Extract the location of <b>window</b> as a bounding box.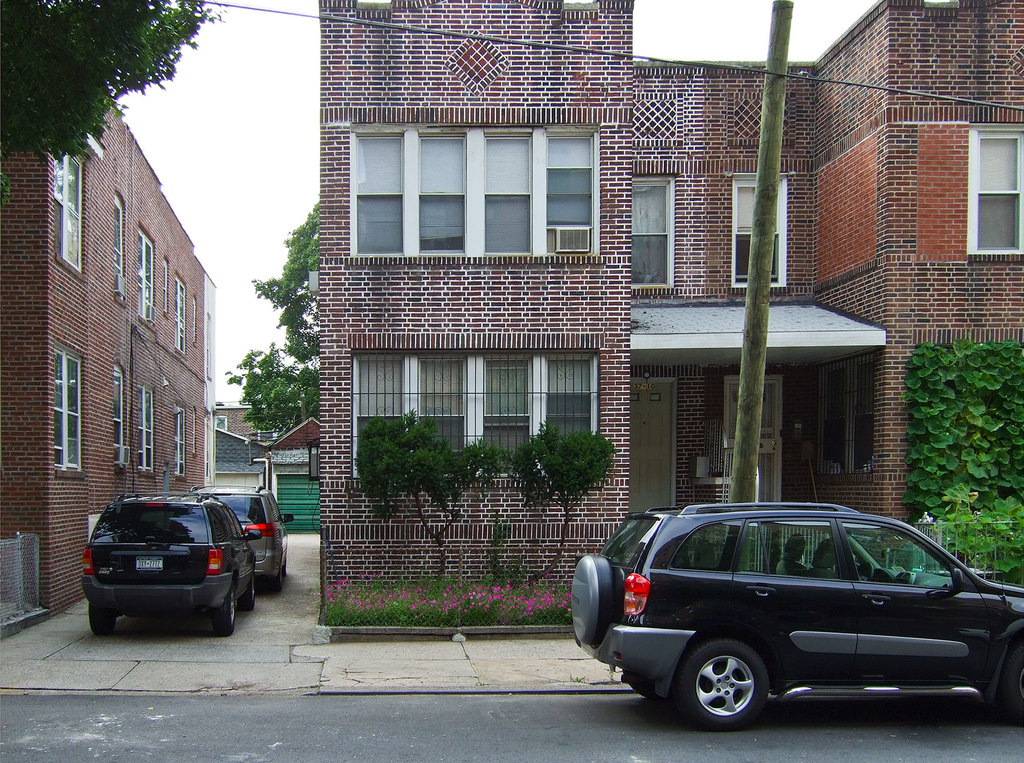
pyautogui.locateOnScreen(133, 229, 153, 323).
